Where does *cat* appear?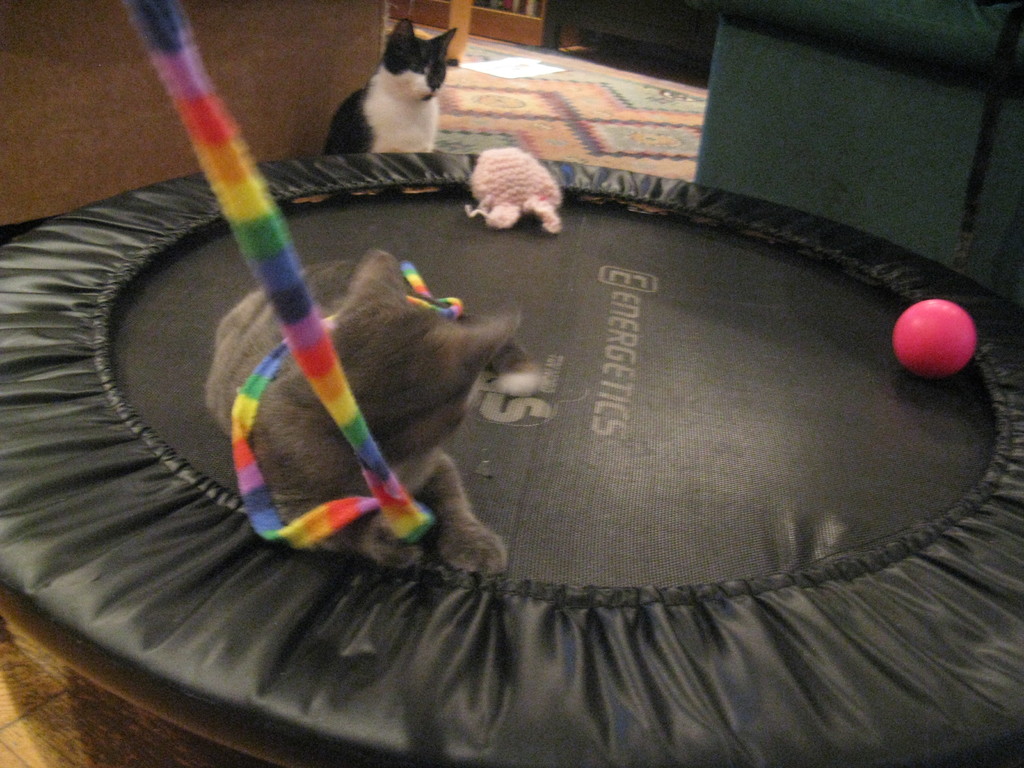
Appears at 316 6 455 163.
